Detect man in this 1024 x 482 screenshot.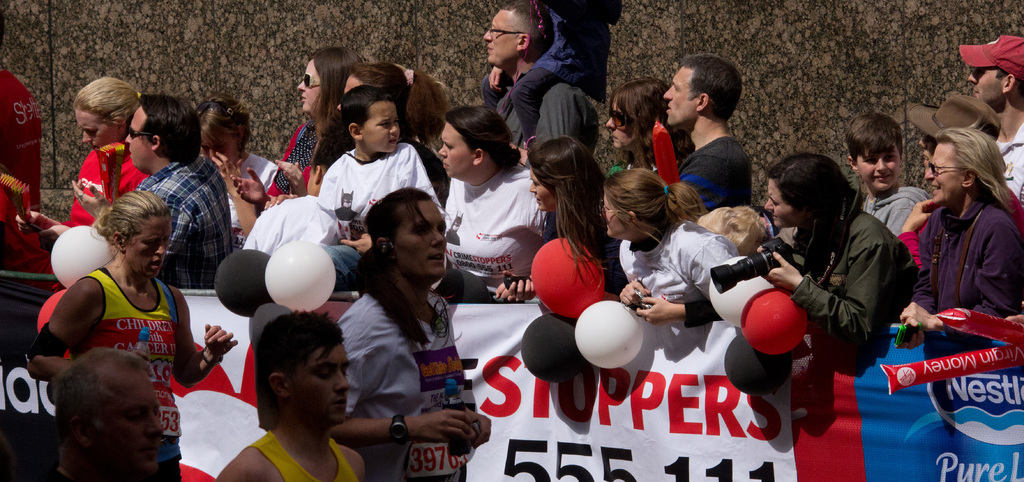
Detection: 70 97 231 287.
